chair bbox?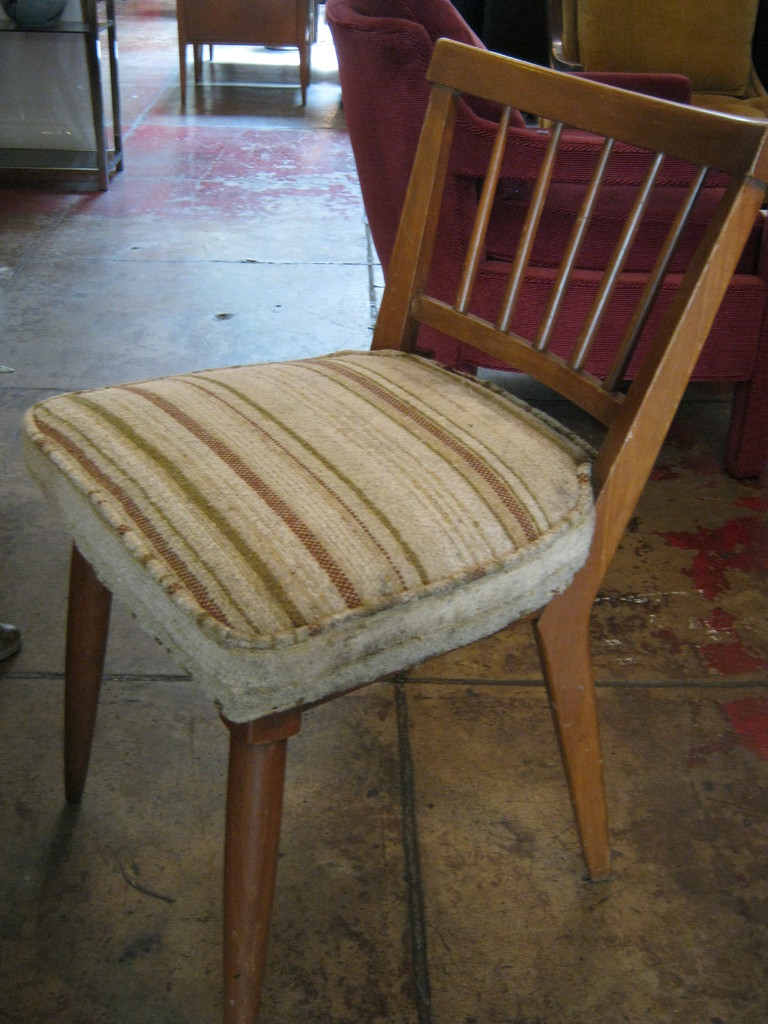
[534, 0, 767, 138]
